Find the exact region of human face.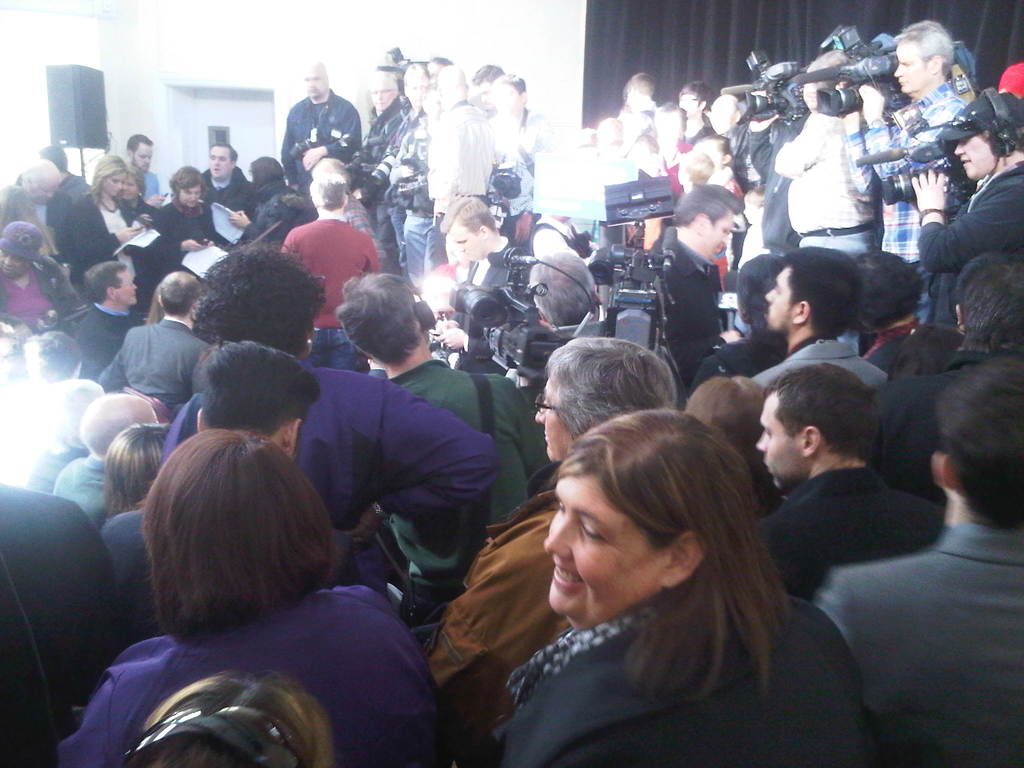
Exact region: 753, 392, 810, 495.
